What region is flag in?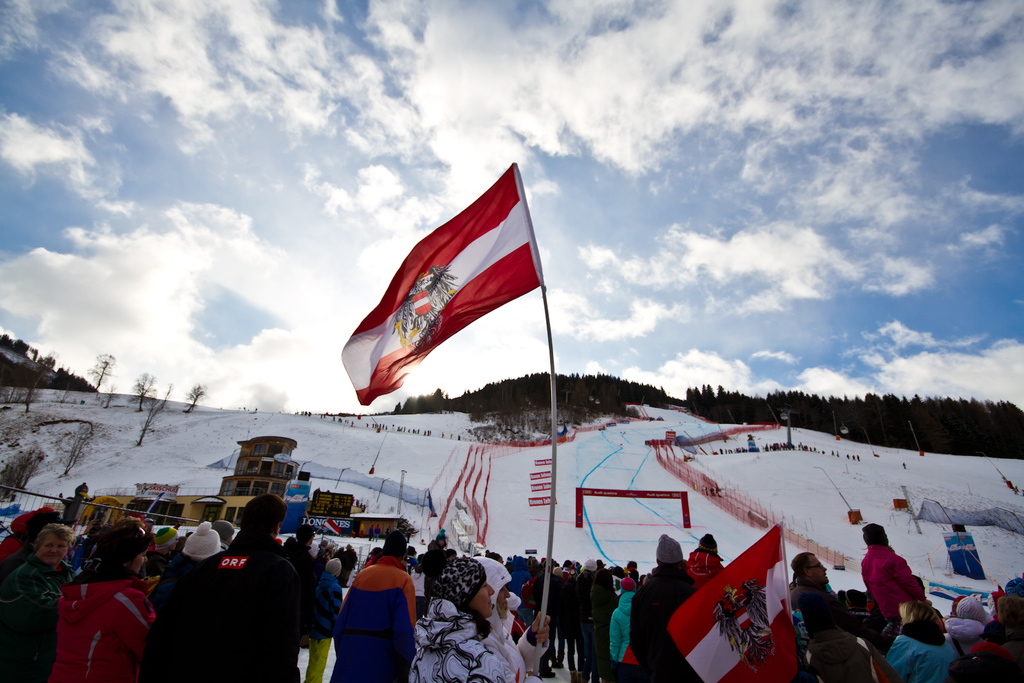
<box>672,522,802,680</box>.
